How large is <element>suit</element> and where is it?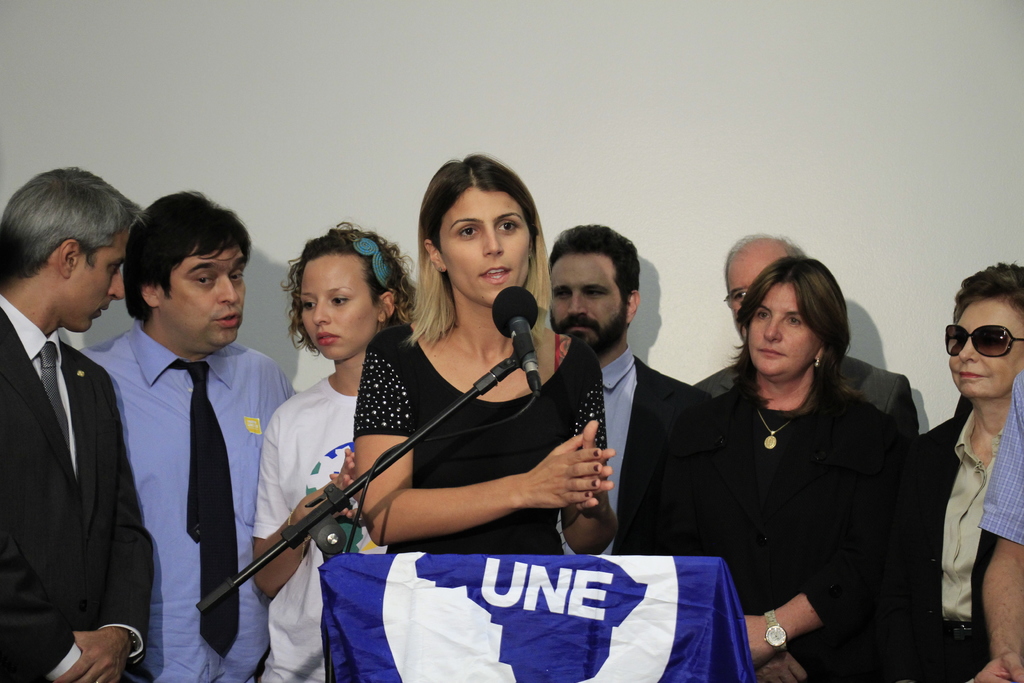
Bounding box: 596:349:719:558.
